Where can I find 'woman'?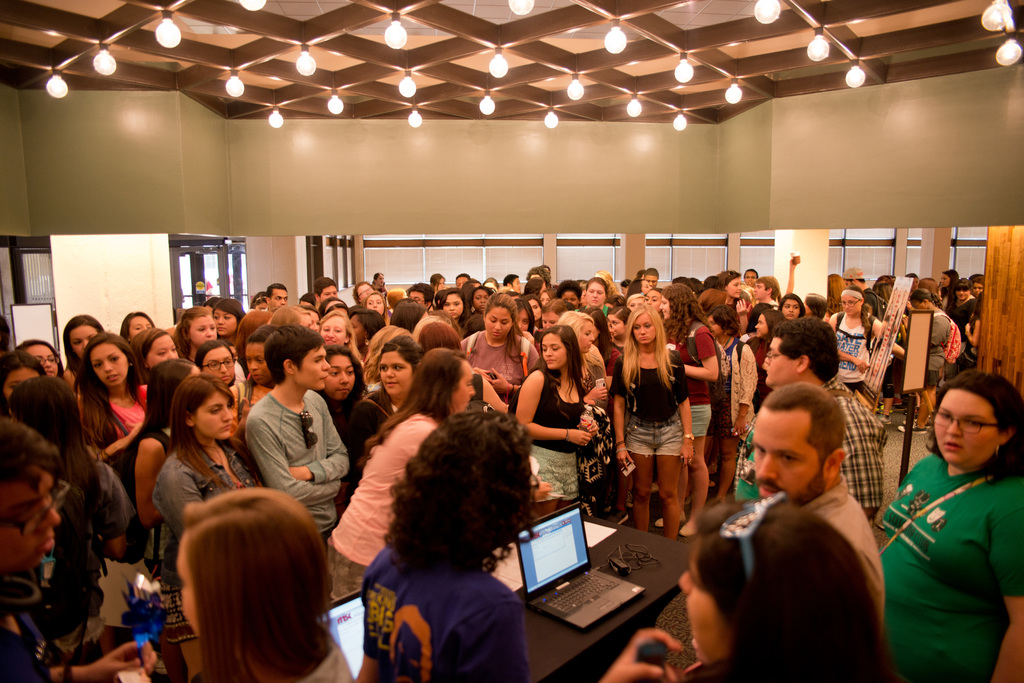
You can find it at box(801, 291, 828, 320).
